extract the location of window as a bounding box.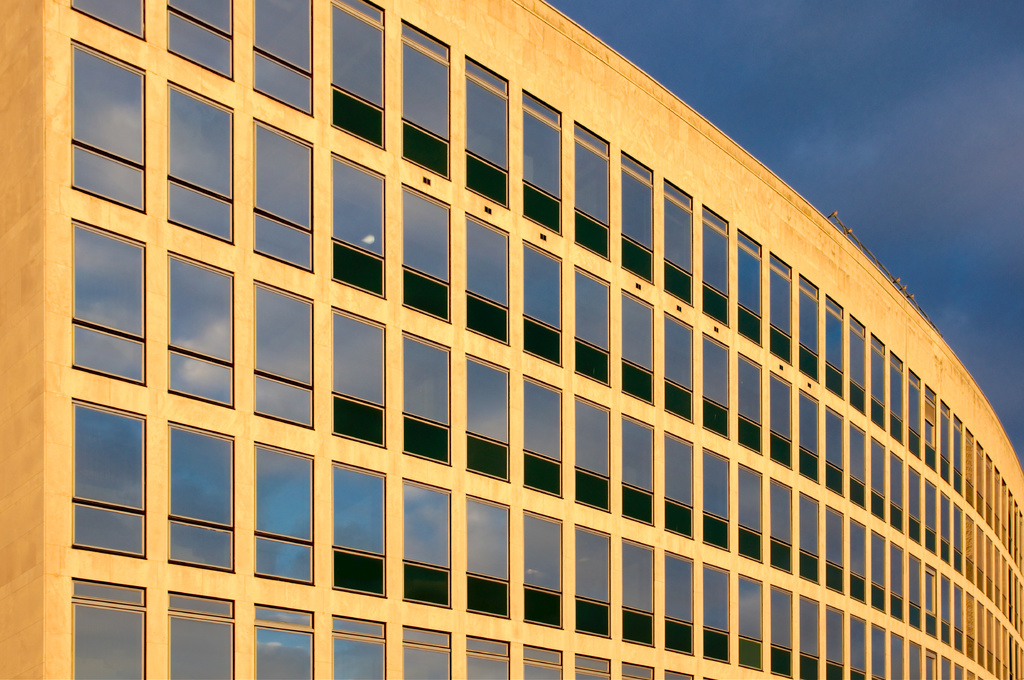
region(736, 351, 762, 457).
